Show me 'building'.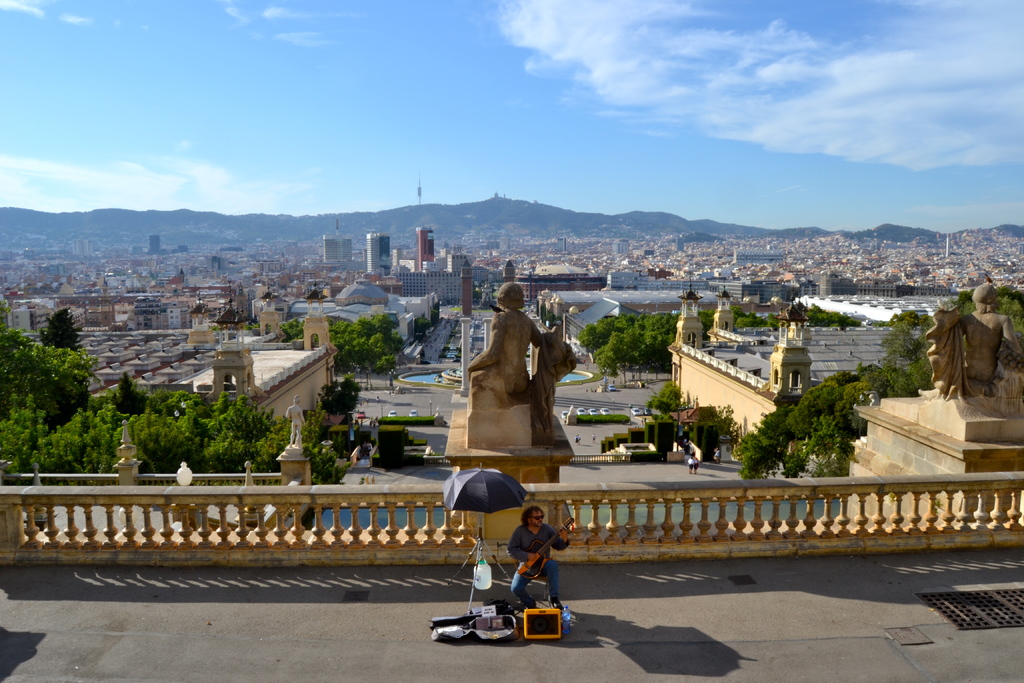
'building' is here: 127 299 190 331.
